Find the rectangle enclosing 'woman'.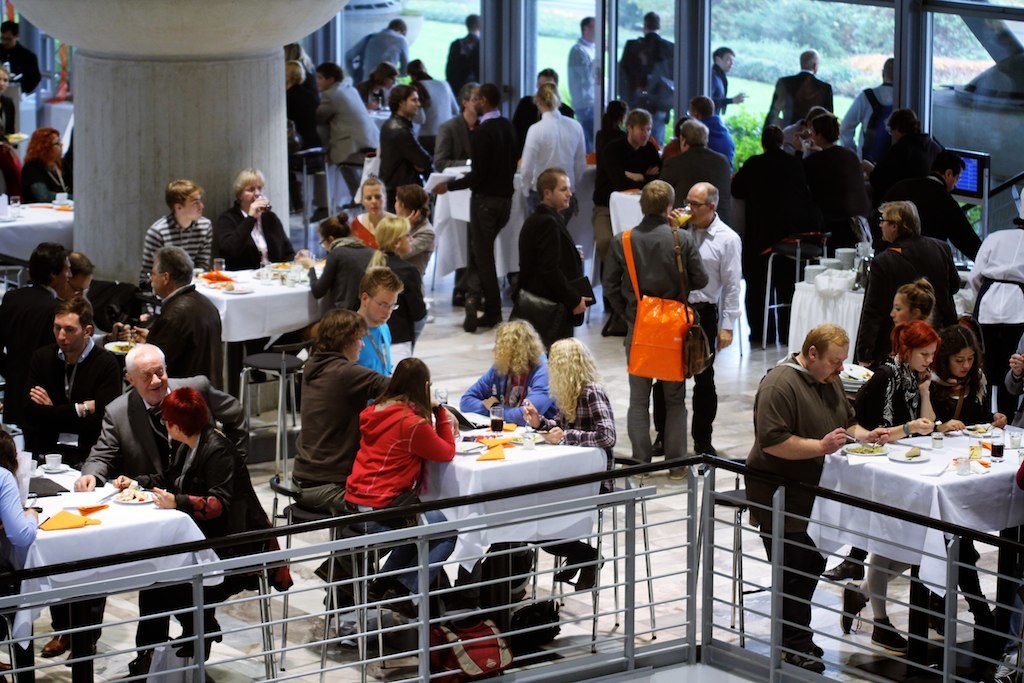
343:359:464:621.
